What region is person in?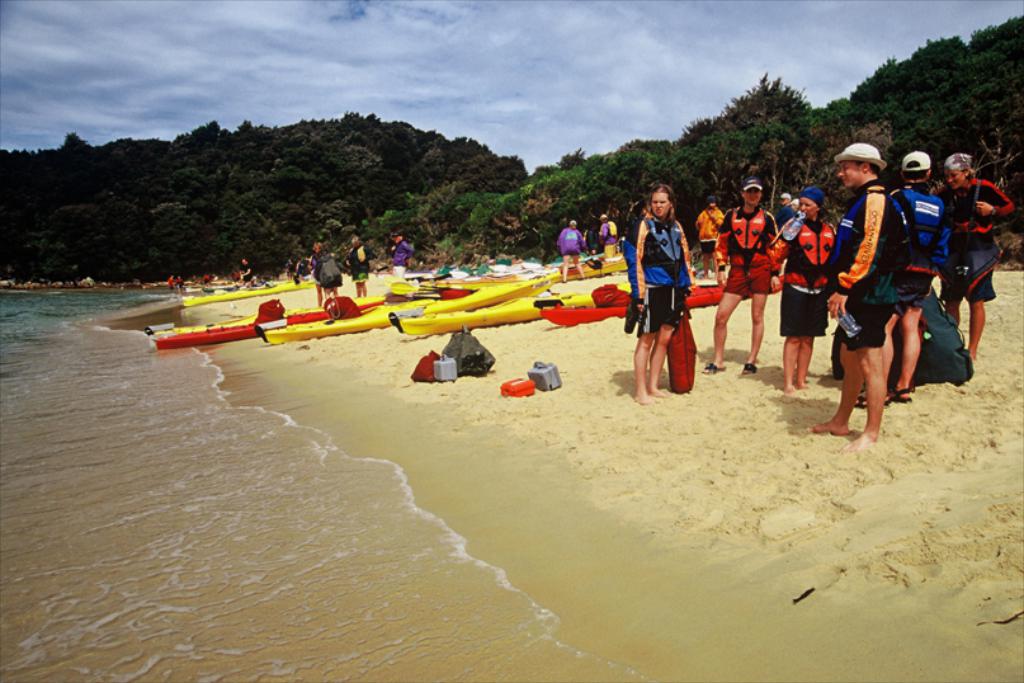
241:264:250:286.
